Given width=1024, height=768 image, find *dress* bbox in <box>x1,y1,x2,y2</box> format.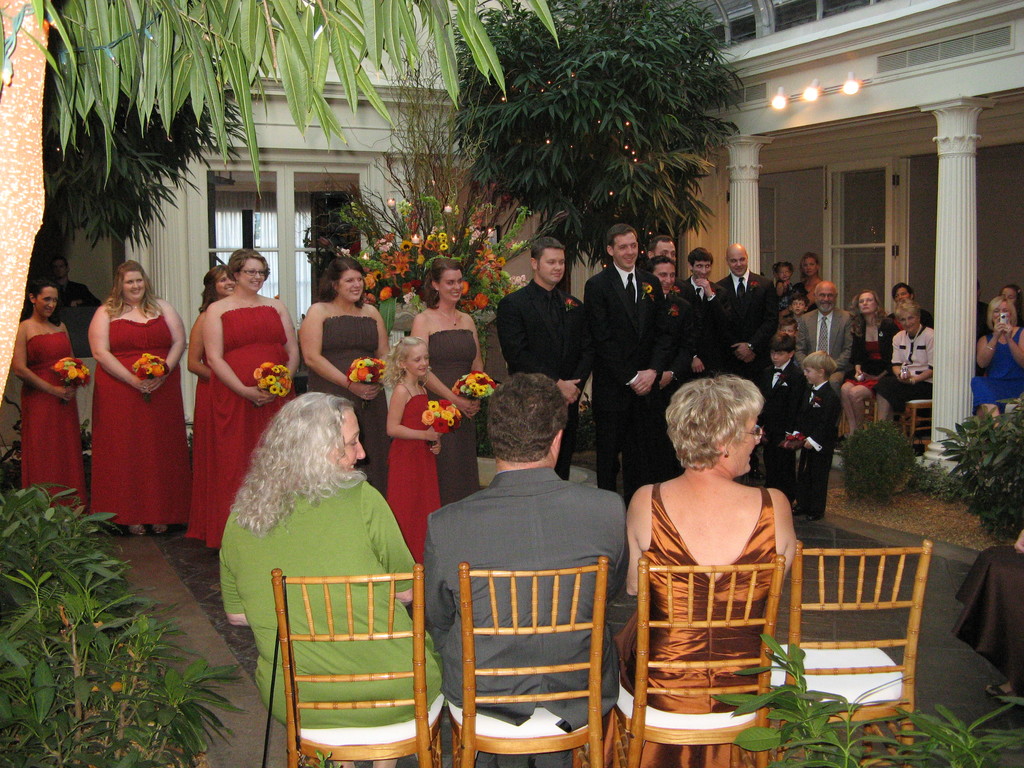
<box>313,316,391,496</box>.
